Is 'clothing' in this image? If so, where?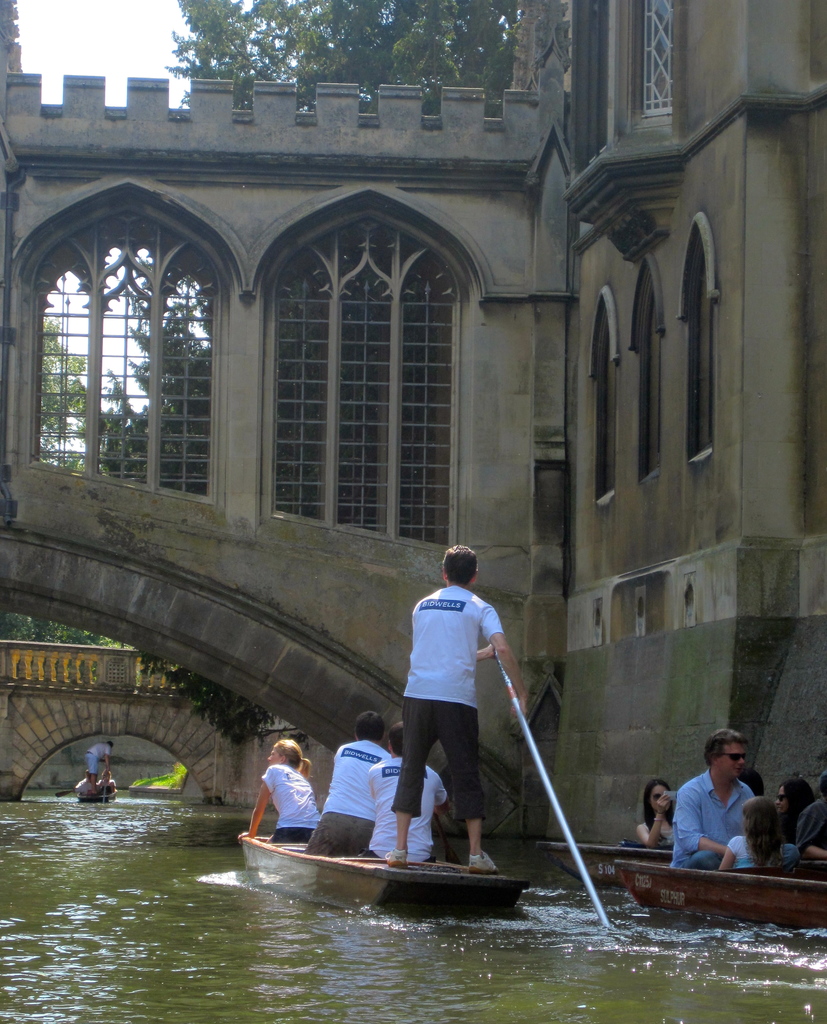
Yes, at [795, 796, 826, 859].
